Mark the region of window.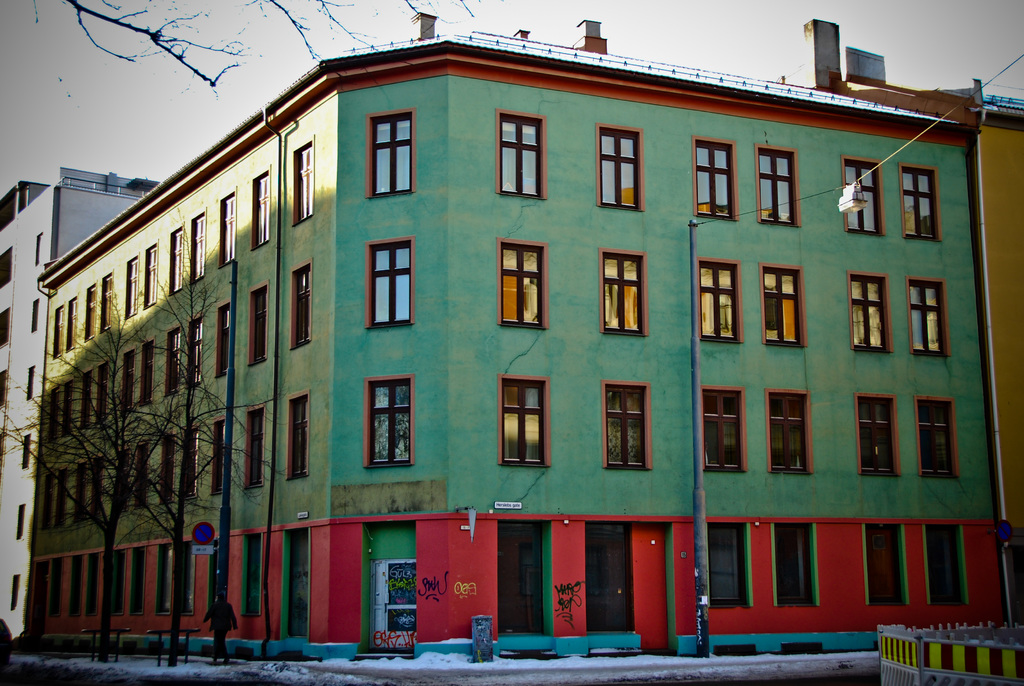
Region: [x1=846, y1=156, x2=885, y2=238].
